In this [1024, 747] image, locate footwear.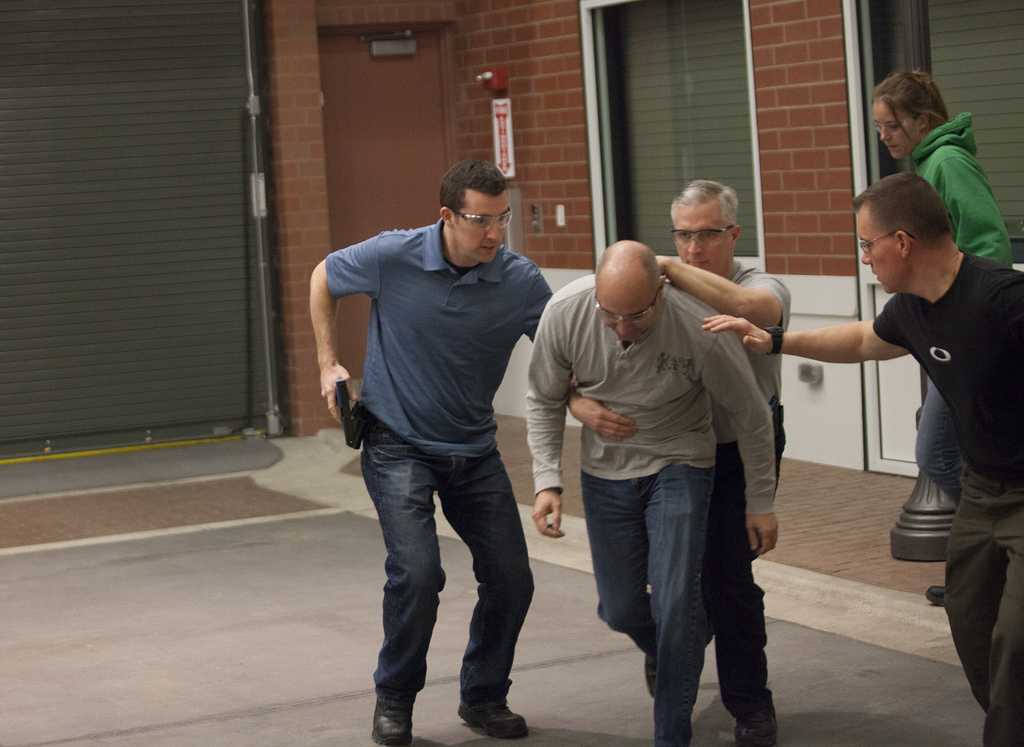
Bounding box: 456 686 528 741.
